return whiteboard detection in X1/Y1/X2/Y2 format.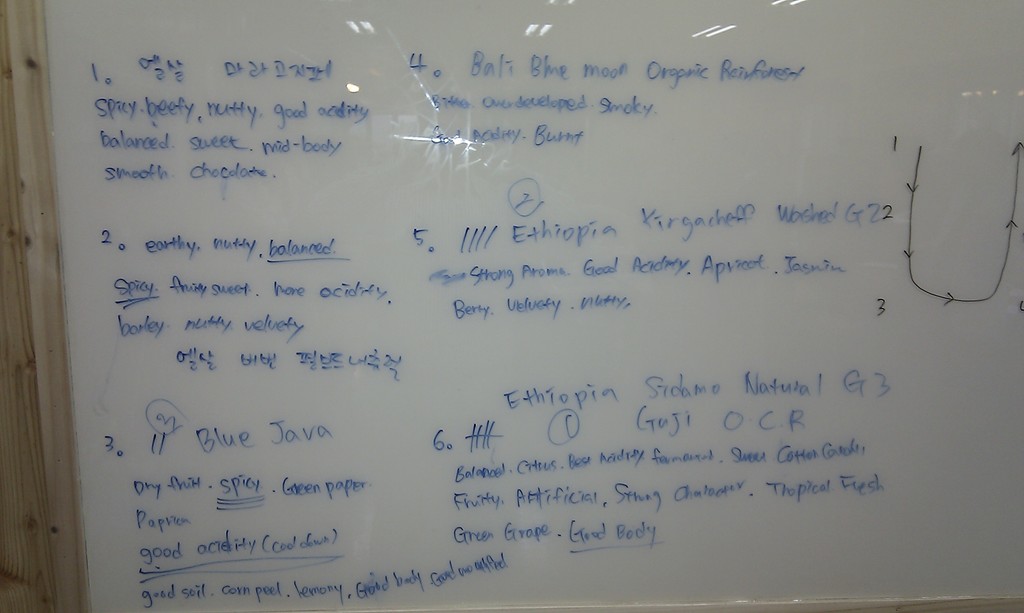
0/0/1023/612.
